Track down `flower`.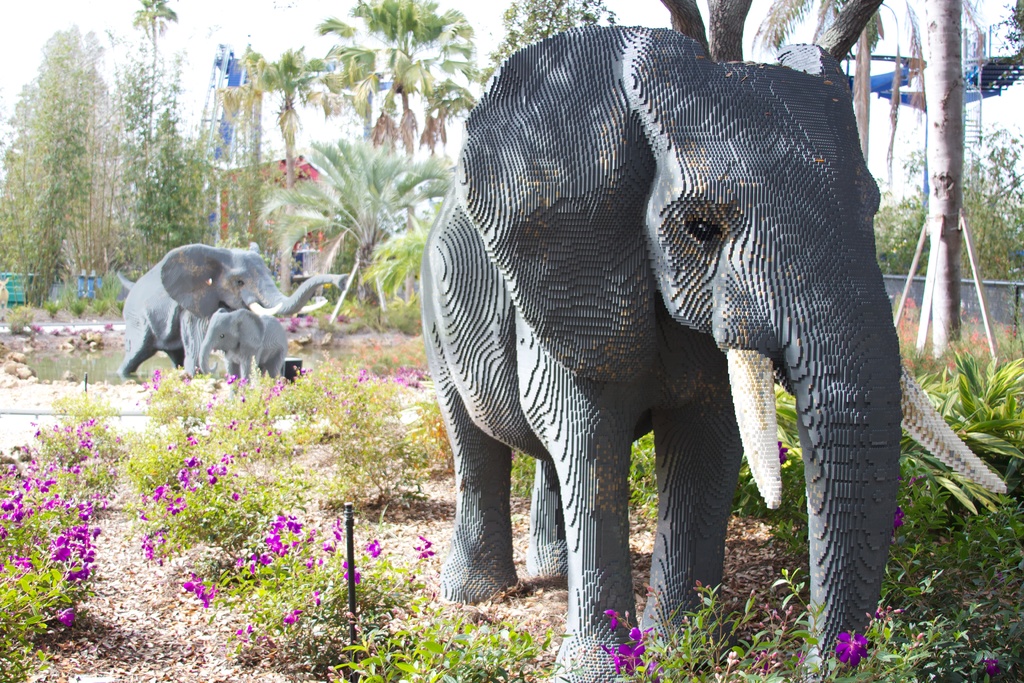
Tracked to box=[894, 505, 906, 529].
